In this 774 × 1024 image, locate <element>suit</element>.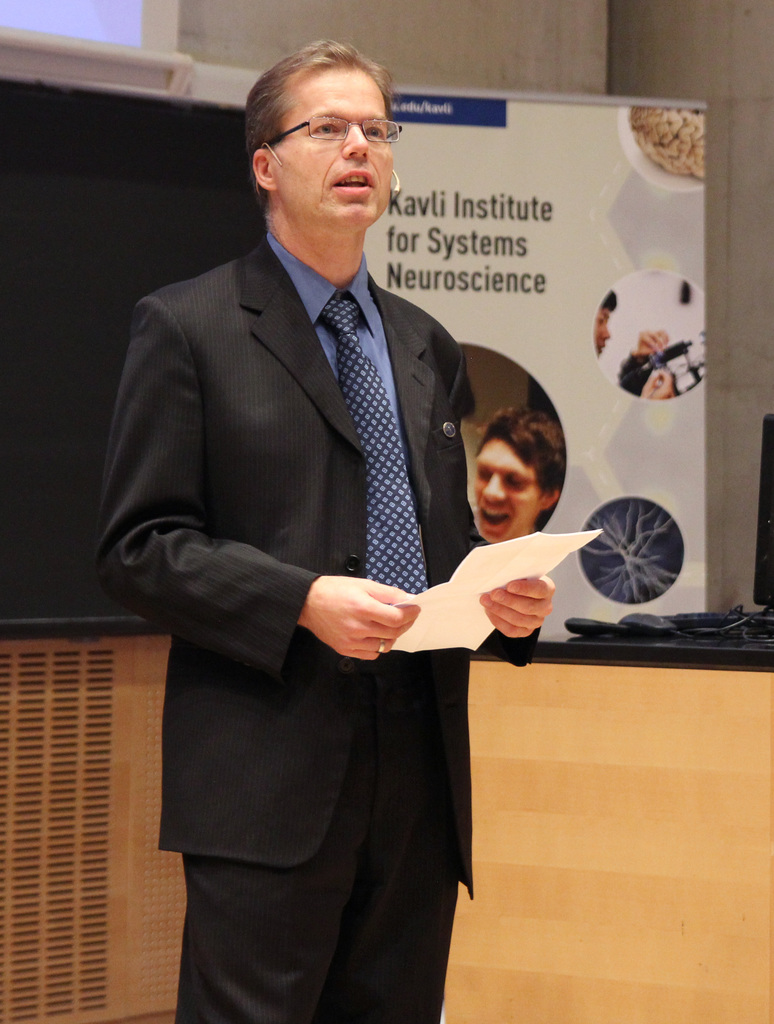
Bounding box: (x1=97, y1=236, x2=538, y2=1023).
